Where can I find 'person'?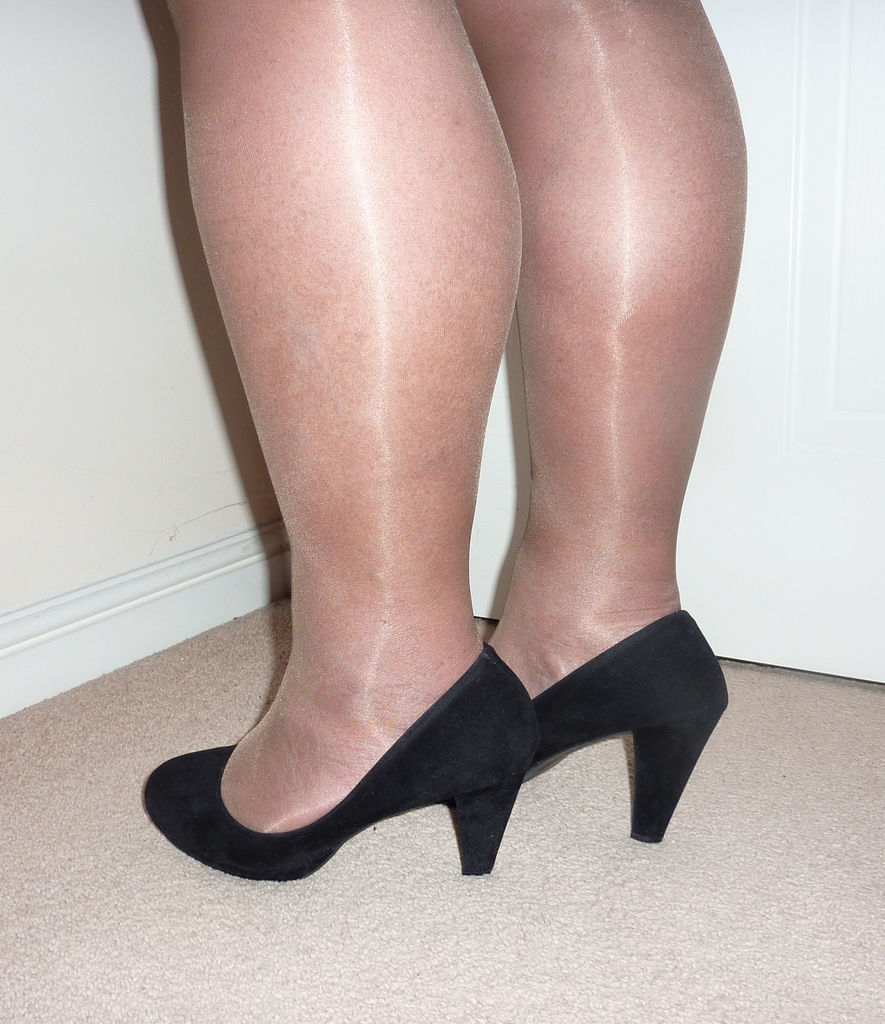
You can find it at pyautogui.locateOnScreen(148, 0, 742, 890).
